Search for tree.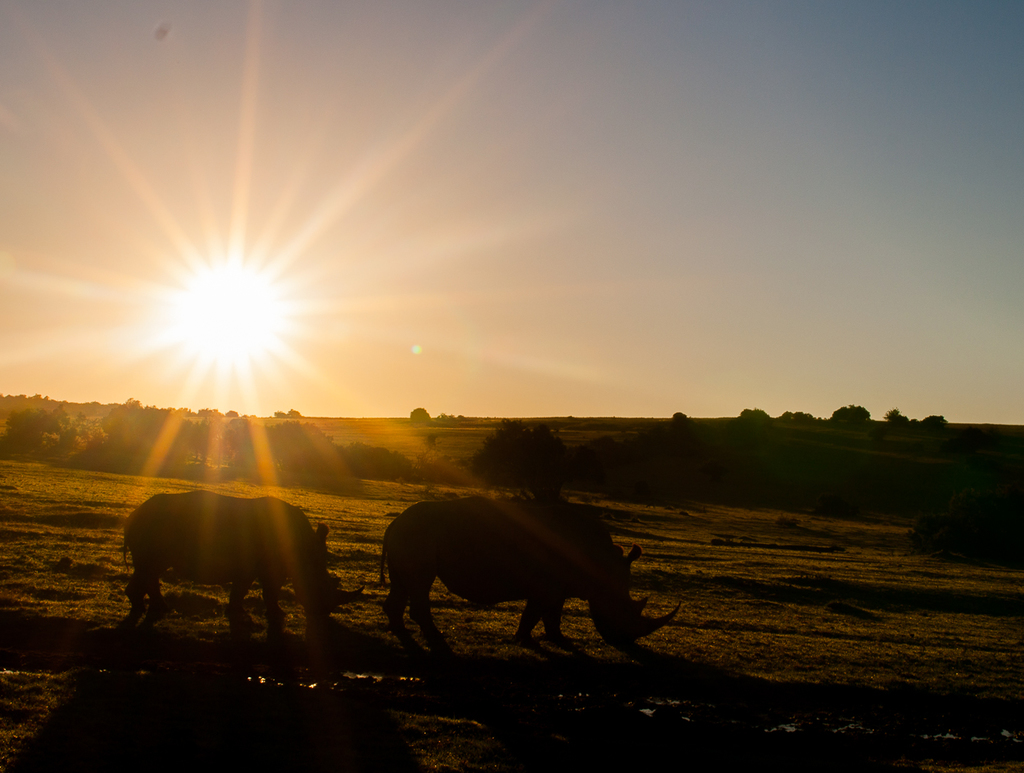
Found at region(286, 405, 301, 419).
